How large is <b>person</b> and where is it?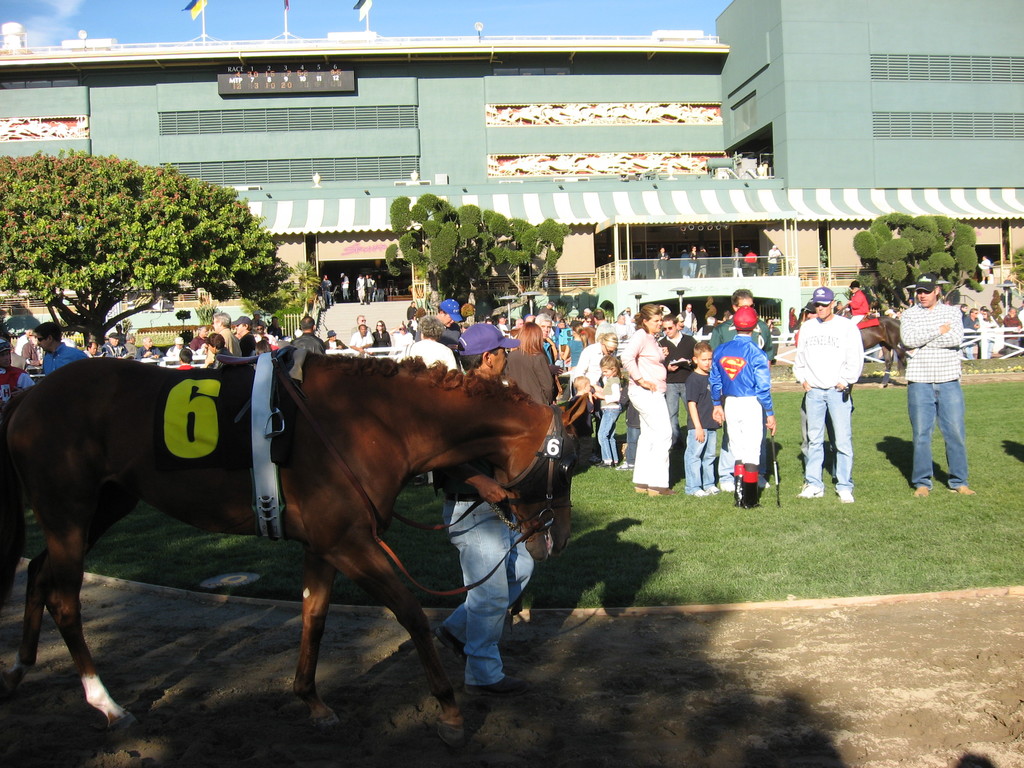
Bounding box: BBox(559, 371, 607, 461).
